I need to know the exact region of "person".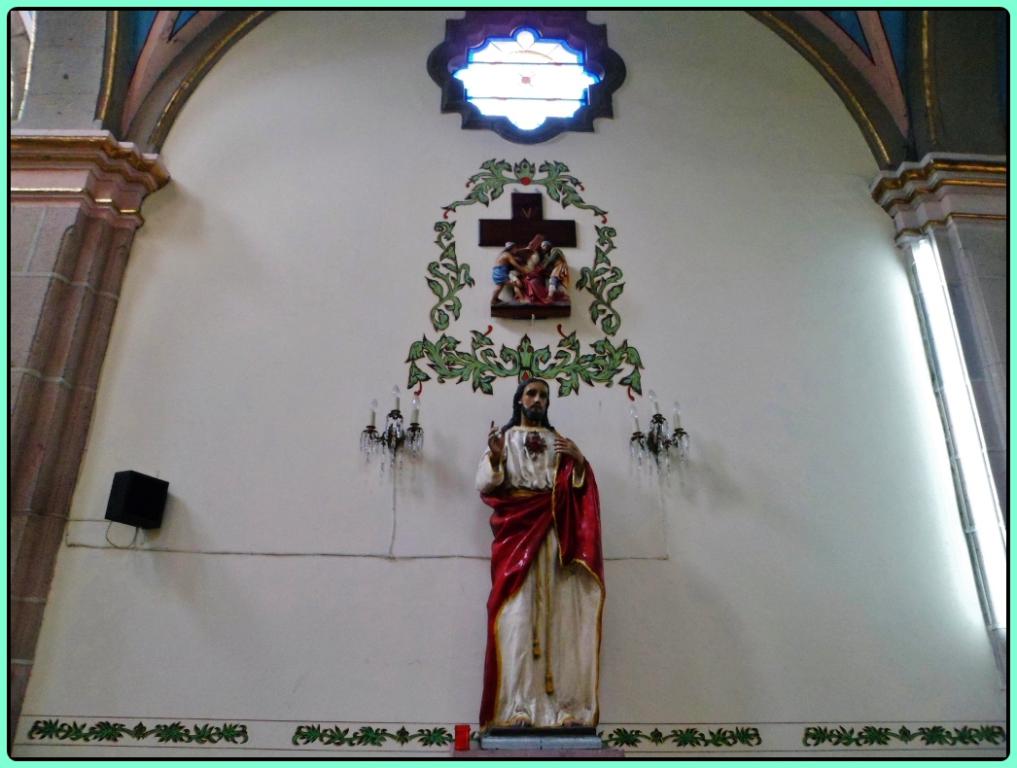
Region: 483:361:615:726.
